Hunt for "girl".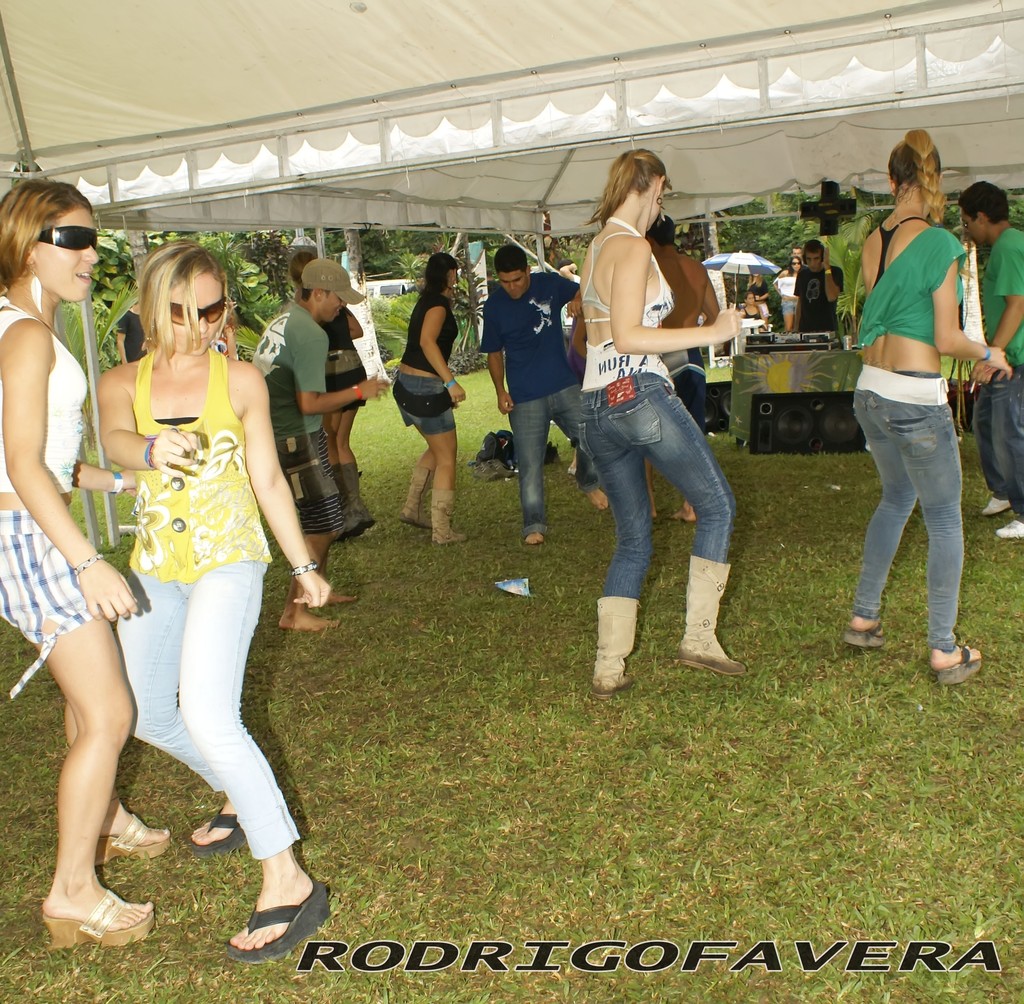
Hunted down at (0,179,137,939).
